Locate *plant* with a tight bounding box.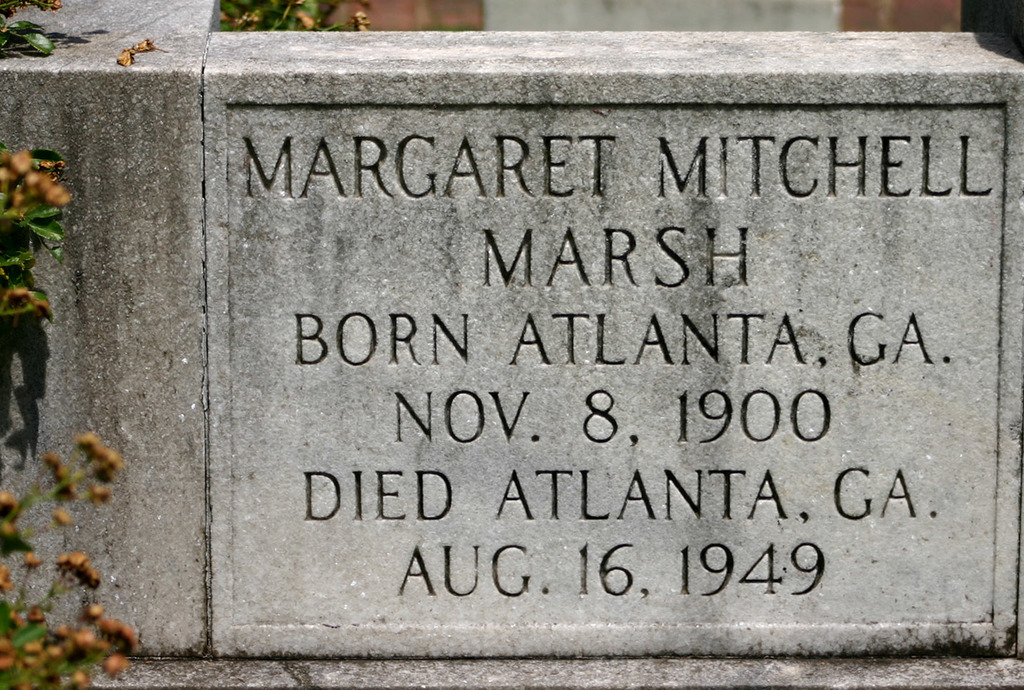
rect(0, 0, 74, 66).
